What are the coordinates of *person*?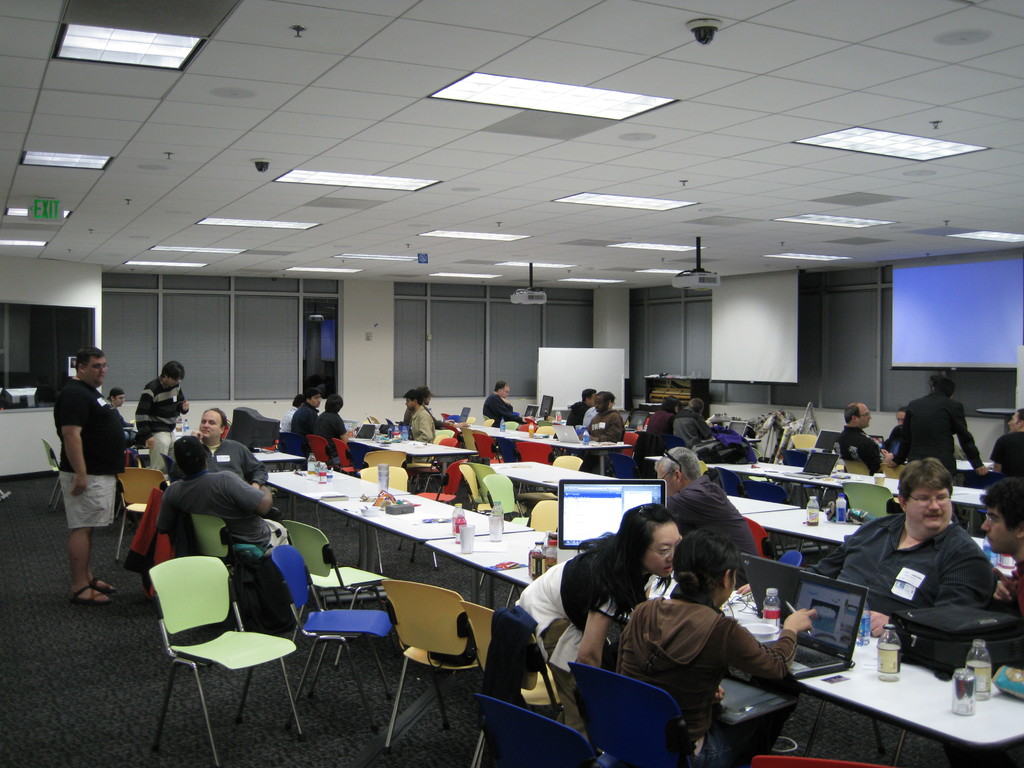
box=[289, 391, 324, 429].
